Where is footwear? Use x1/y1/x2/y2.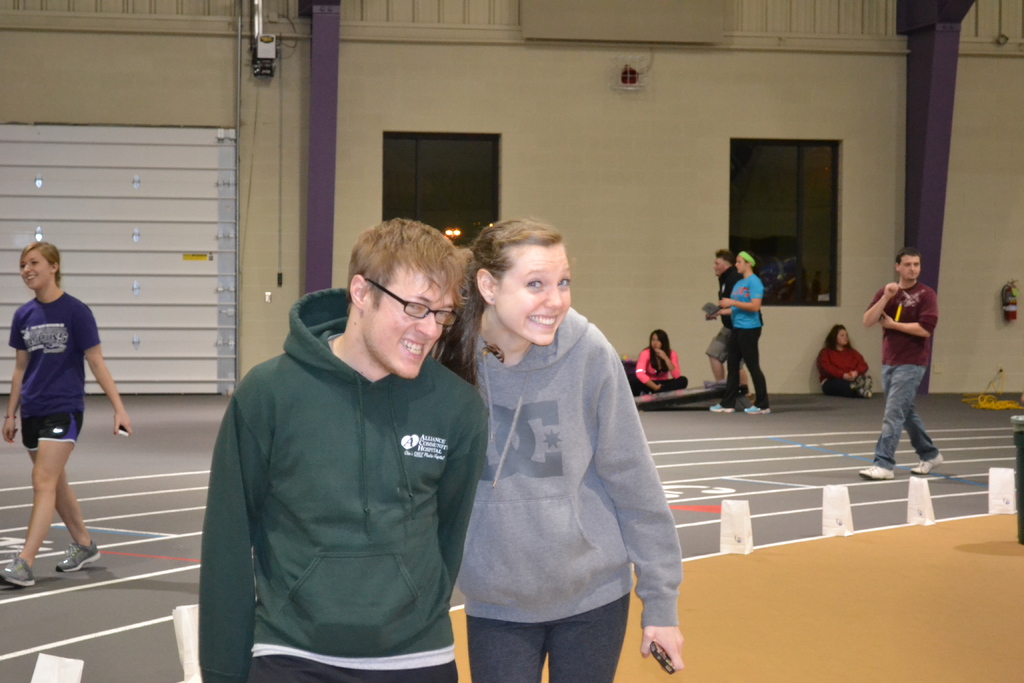
746/403/774/420.
